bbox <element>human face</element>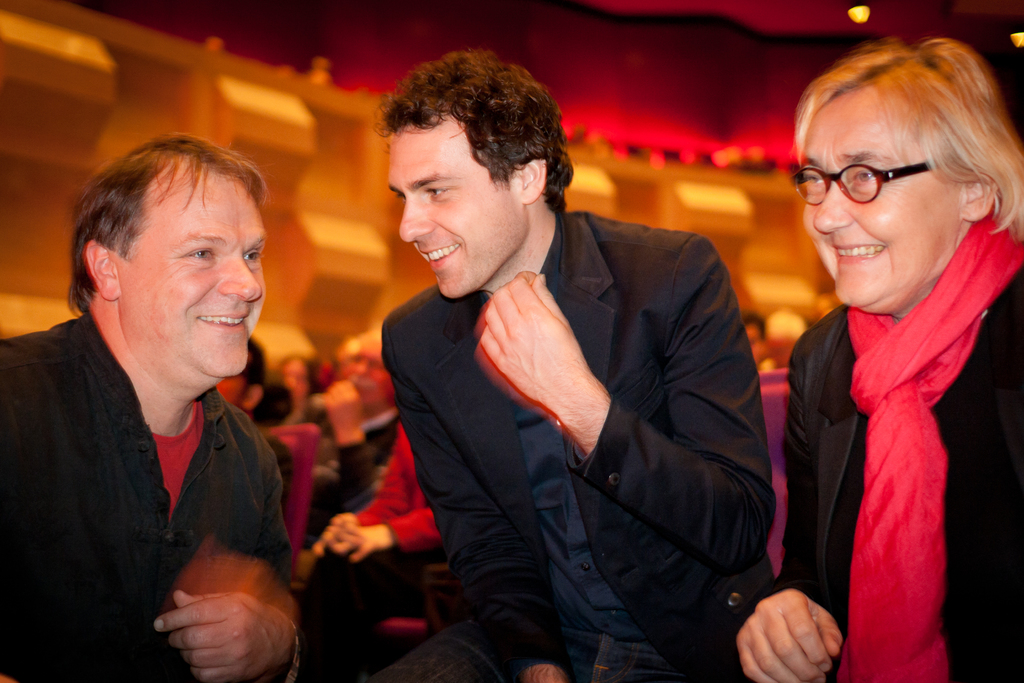
<bbox>804, 99, 955, 309</bbox>
